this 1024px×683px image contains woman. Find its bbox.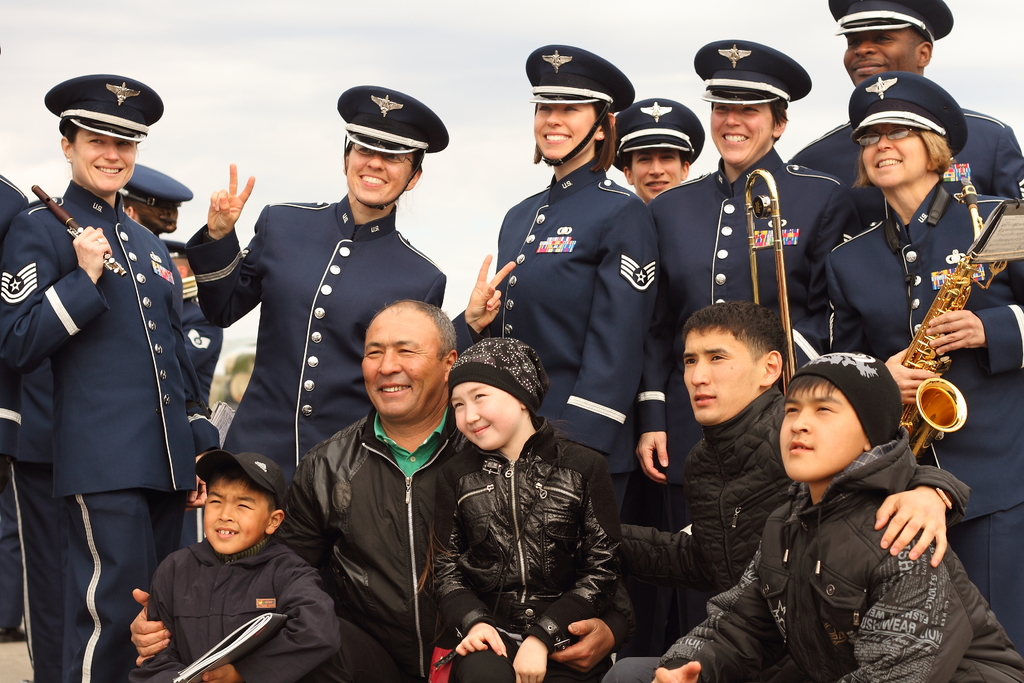
BBox(635, 37, 858, 542).
